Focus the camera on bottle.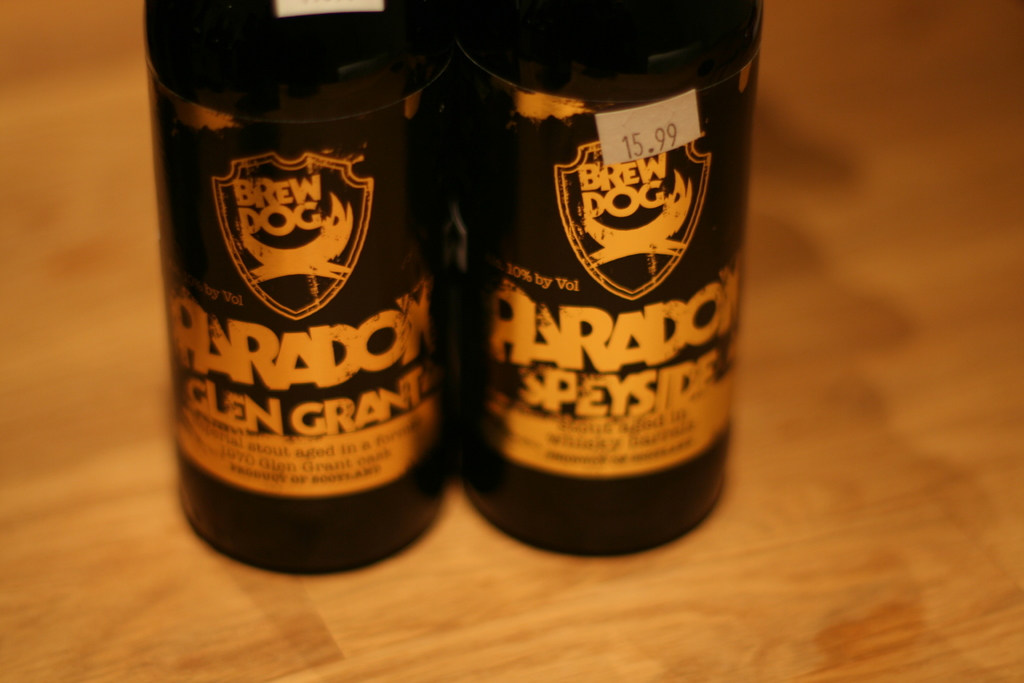
Focus region: 438/0/767/563.
